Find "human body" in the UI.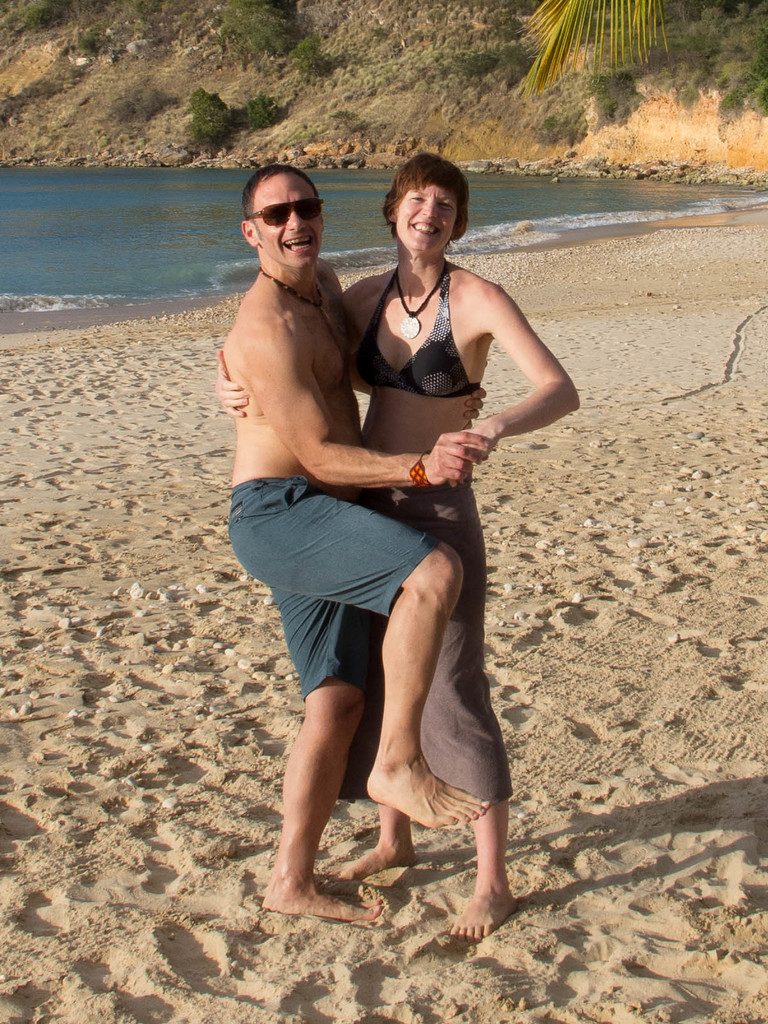
UI element at 217 168 490 922.
